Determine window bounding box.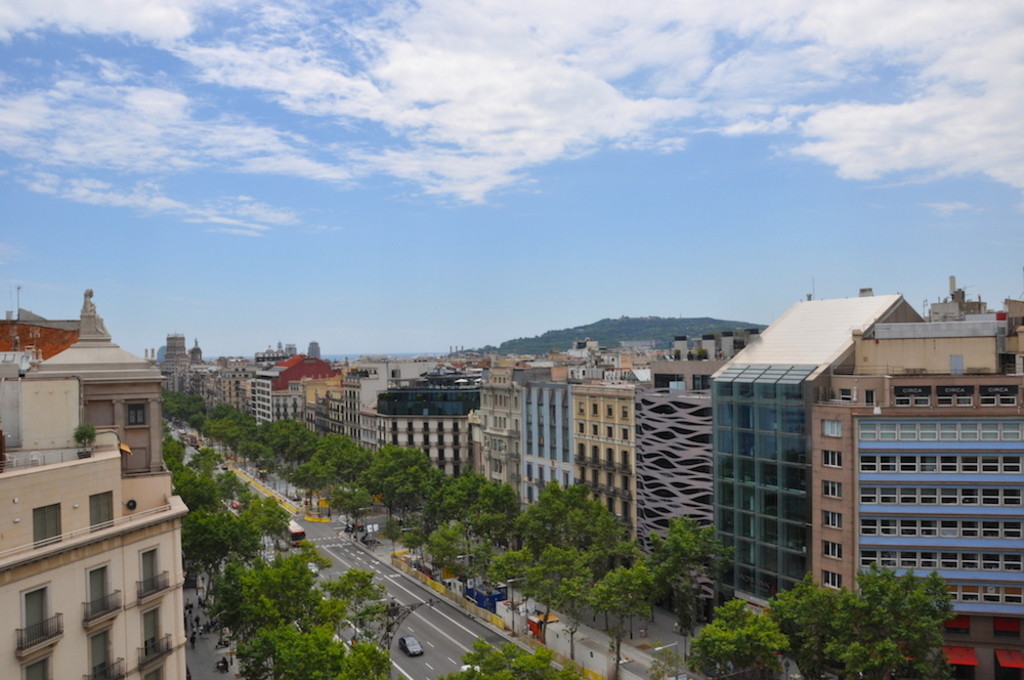
Determined: <box>901,389,937,412</box>.
